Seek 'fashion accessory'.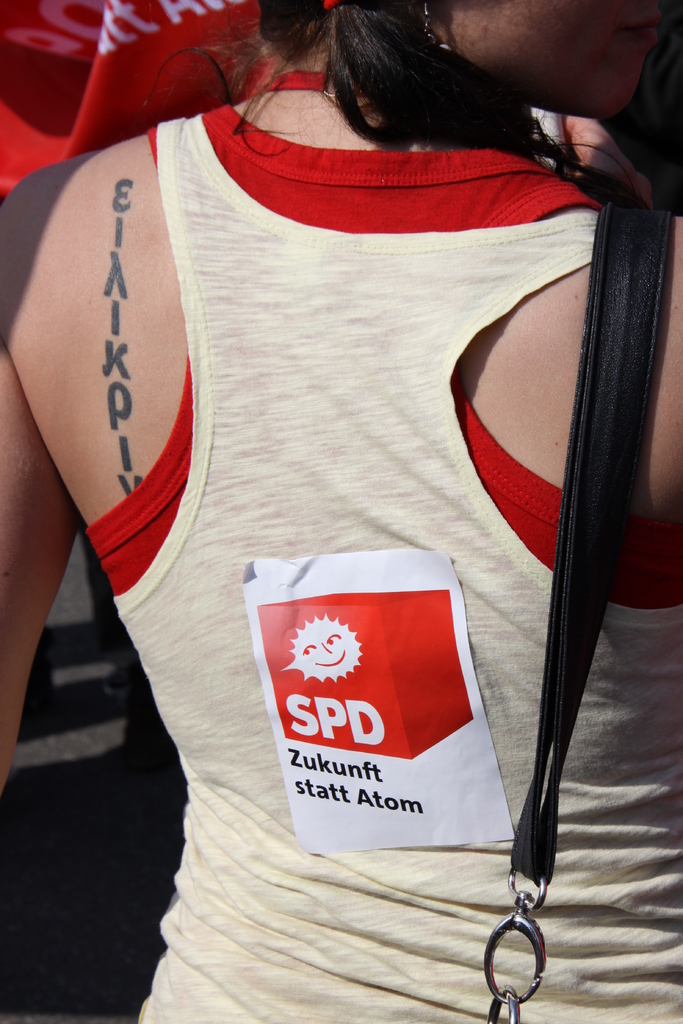
region(484, 202, 675, 1023).
